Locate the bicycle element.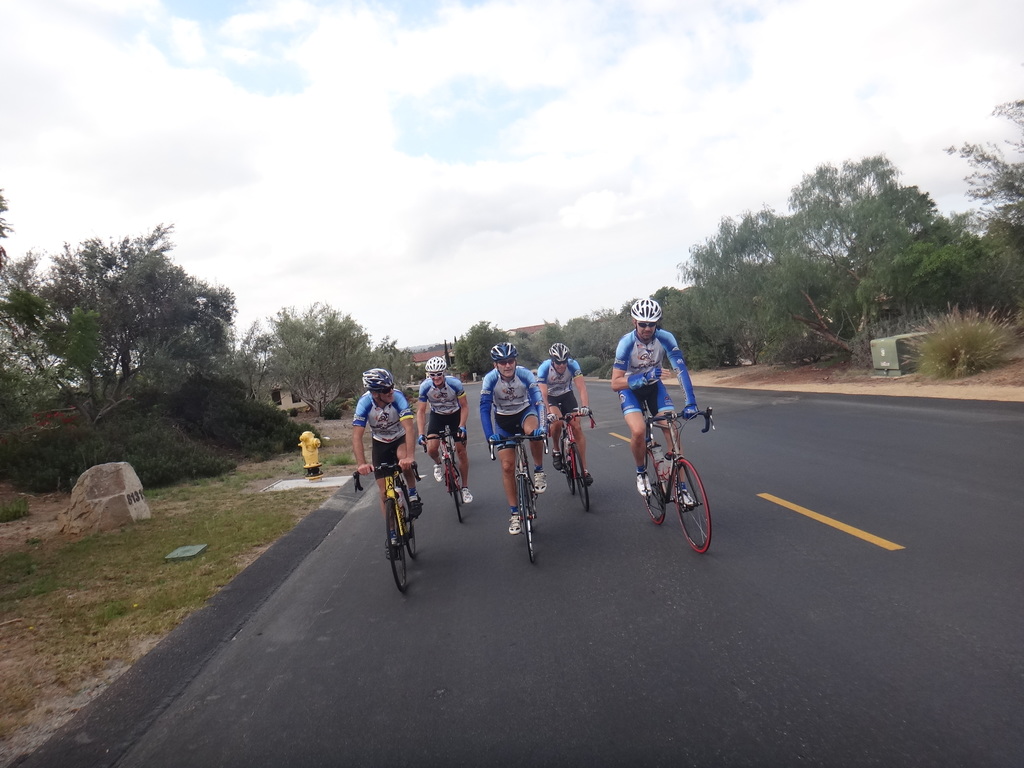
Element bbox: bbox=(487, 423, 548, 566).
